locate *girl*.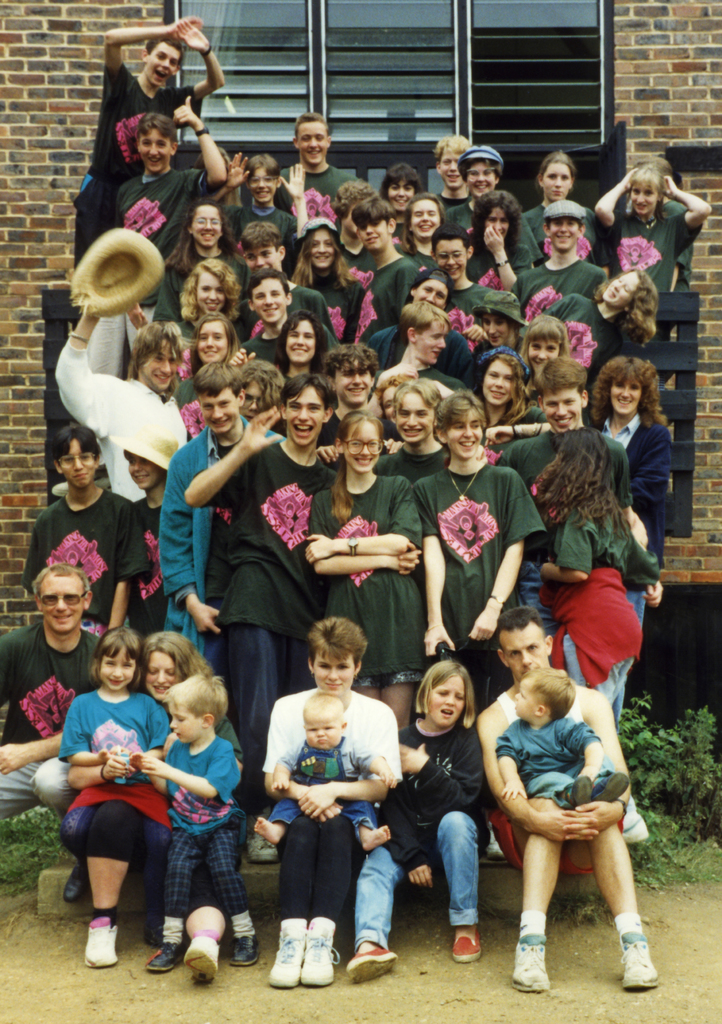
Bounding box: rect(469, 190, 533, 288).
